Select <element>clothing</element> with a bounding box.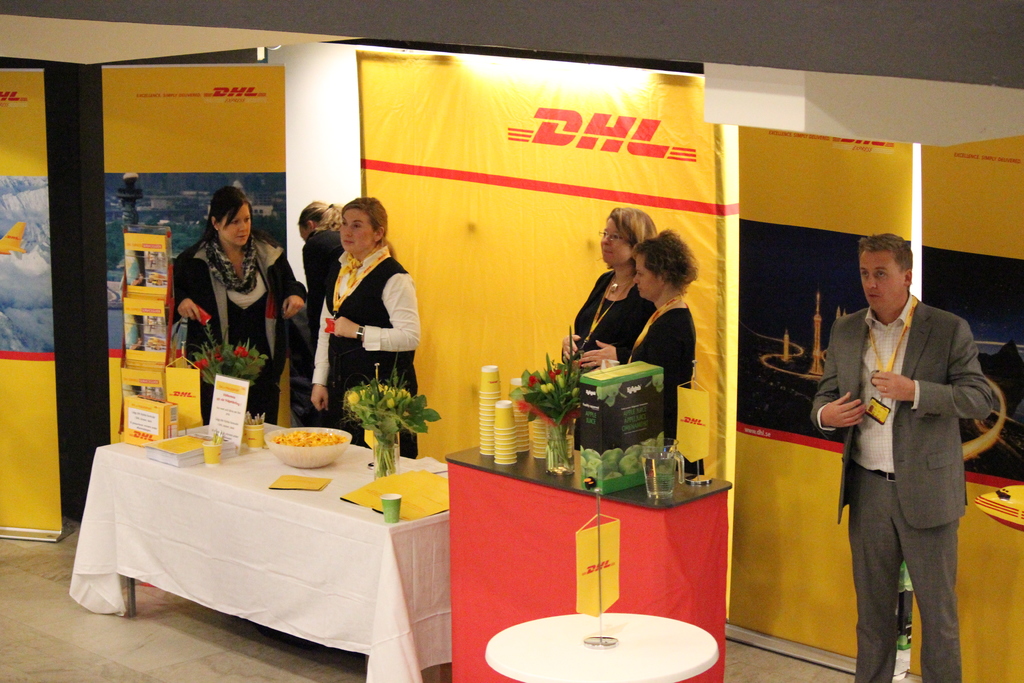
Rect(305, 251, 419, 459).
